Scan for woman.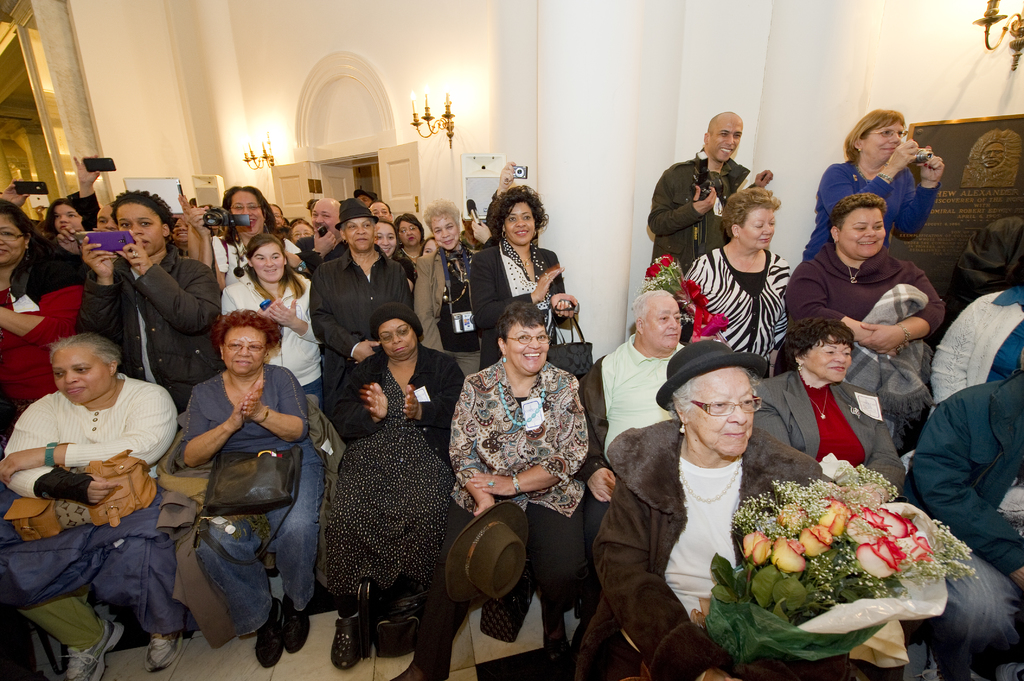
Scan result: [0,330,180,680].
